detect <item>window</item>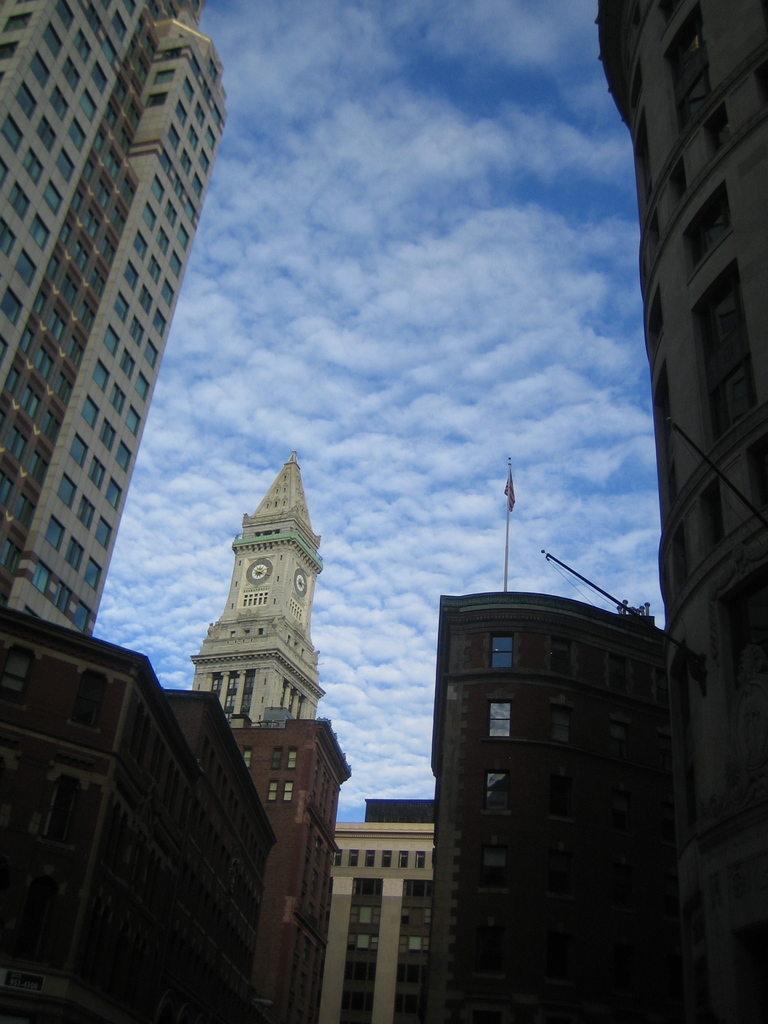
(left=714, top=556, right=767, bottom=710)
